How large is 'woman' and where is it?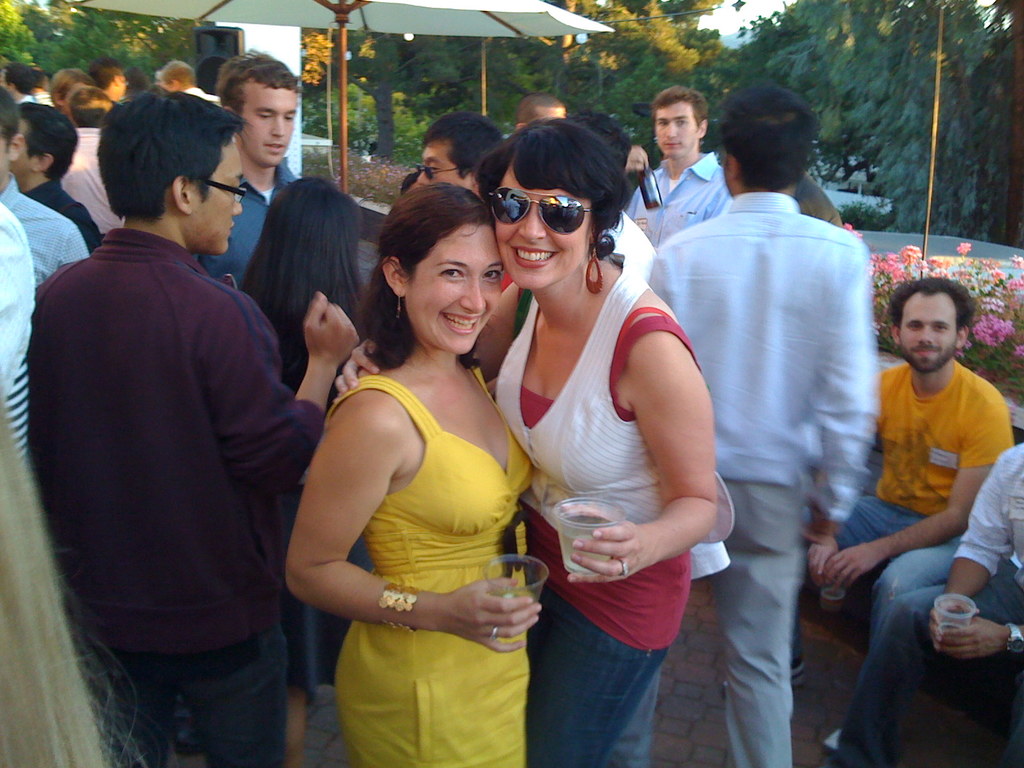
Bounding box: Rect(475, 106, 723, 754).
